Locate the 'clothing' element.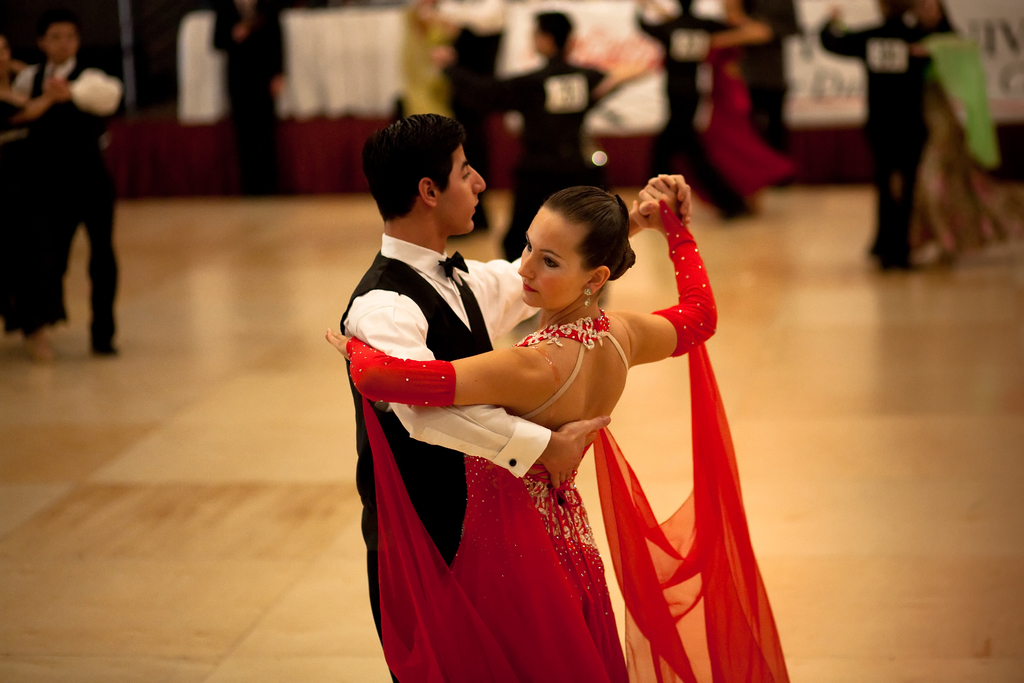
Element bbox: select_region(358, 235, 554, 682).
